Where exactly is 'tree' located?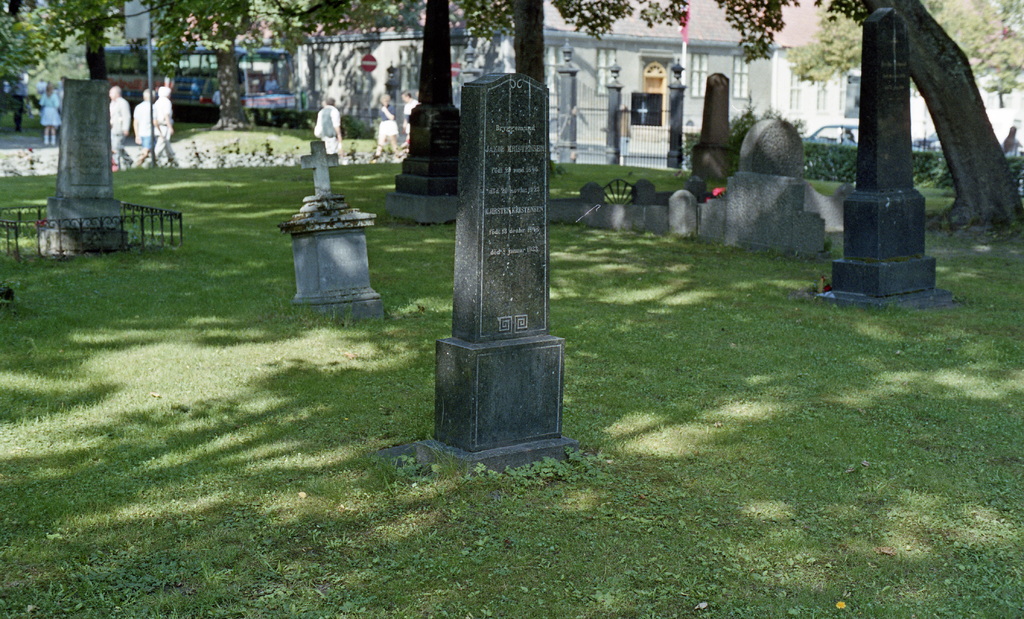
Its bounding box is <region>721, 0, 1023, 233</region>.
